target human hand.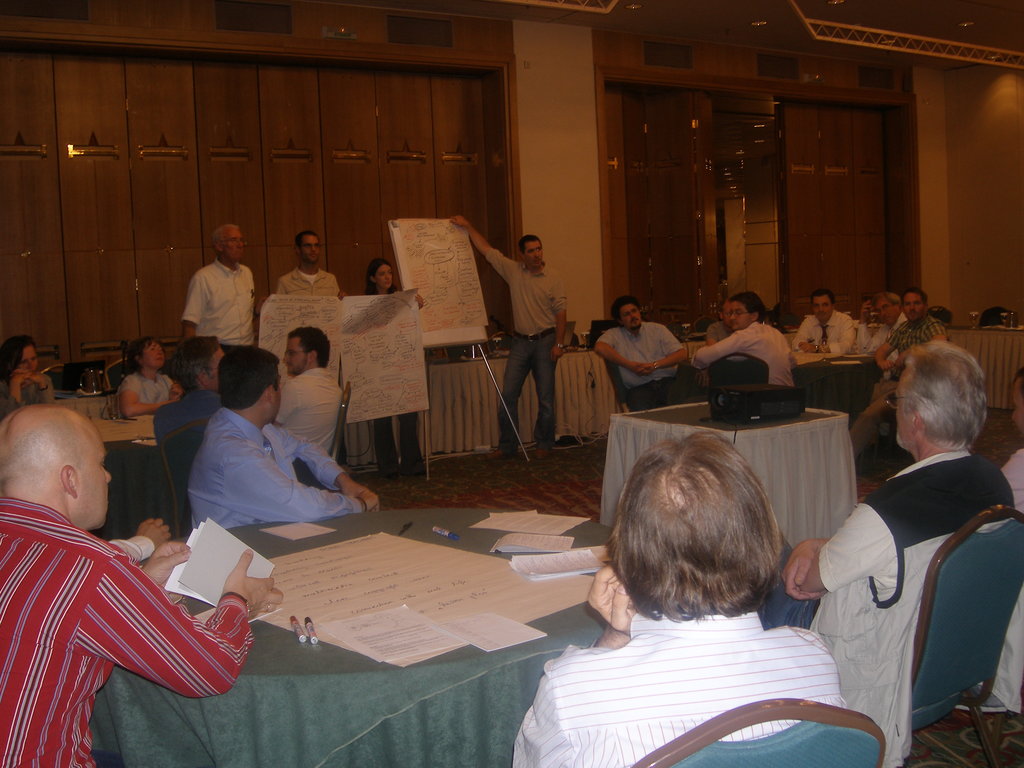
Target region: left=356, top=491, right=383, bottom=509.
